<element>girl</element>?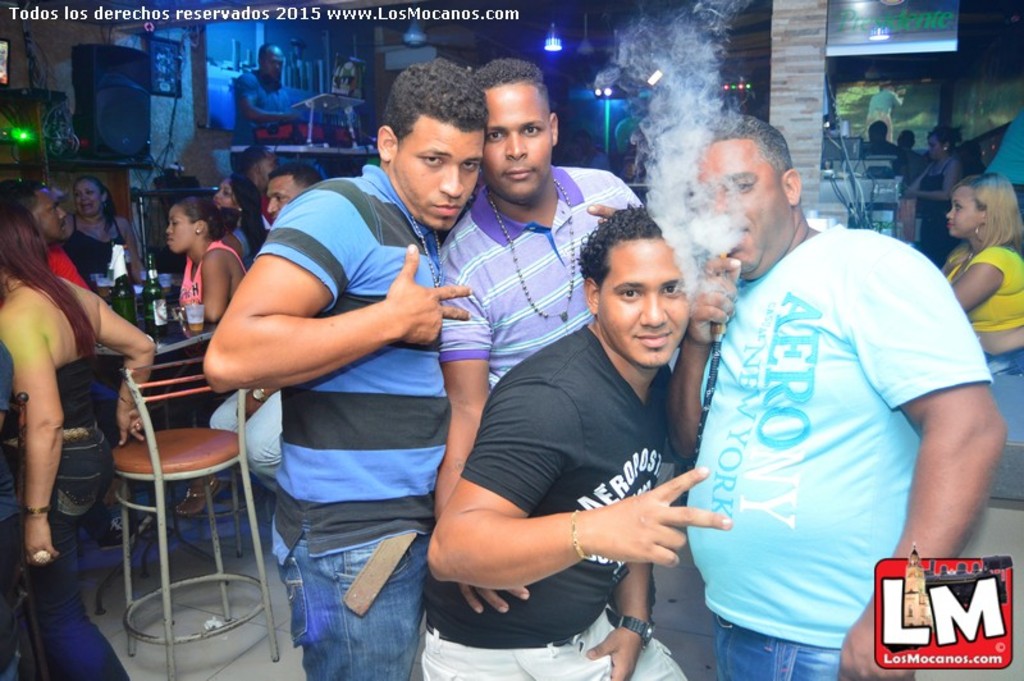
bbox(0, 201, 156, 680)
